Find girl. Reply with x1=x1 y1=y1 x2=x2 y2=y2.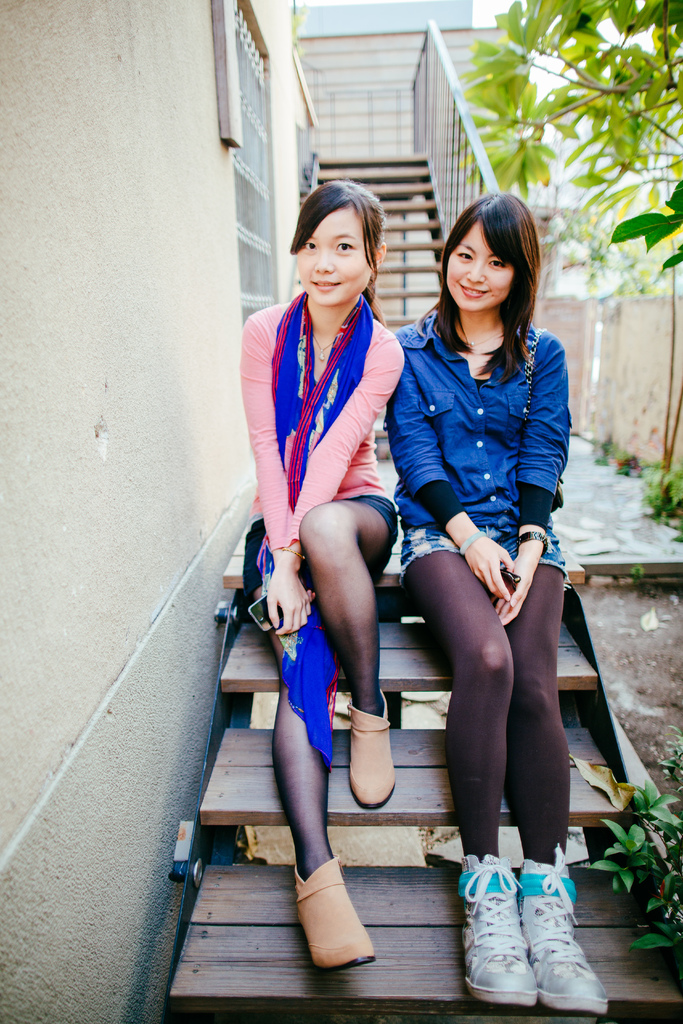
x1=384 y1=189 x2=609 y2=1017.
